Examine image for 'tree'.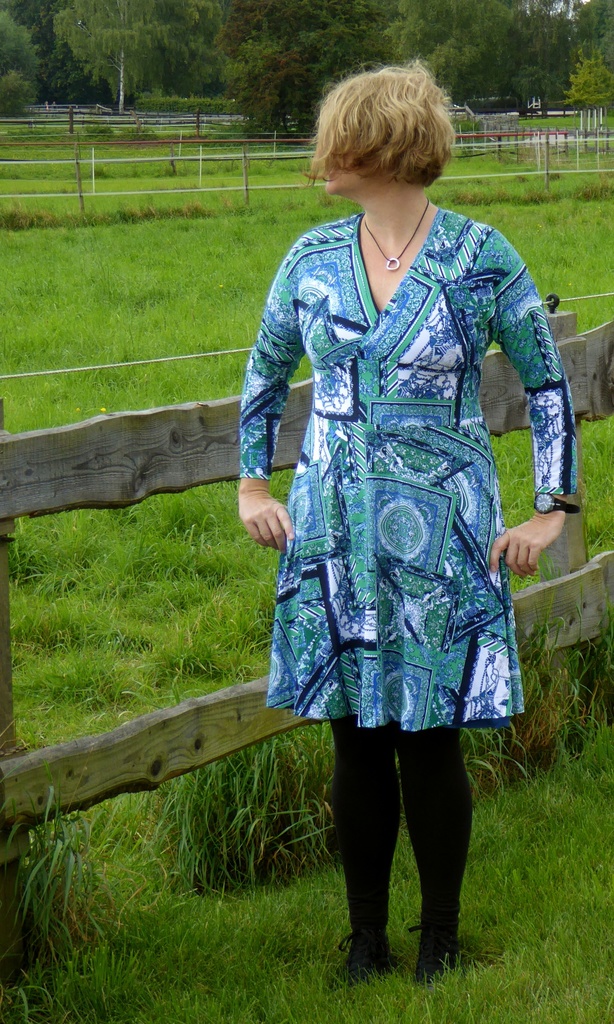
Examination result: box=[503, 0, 575, 106].
